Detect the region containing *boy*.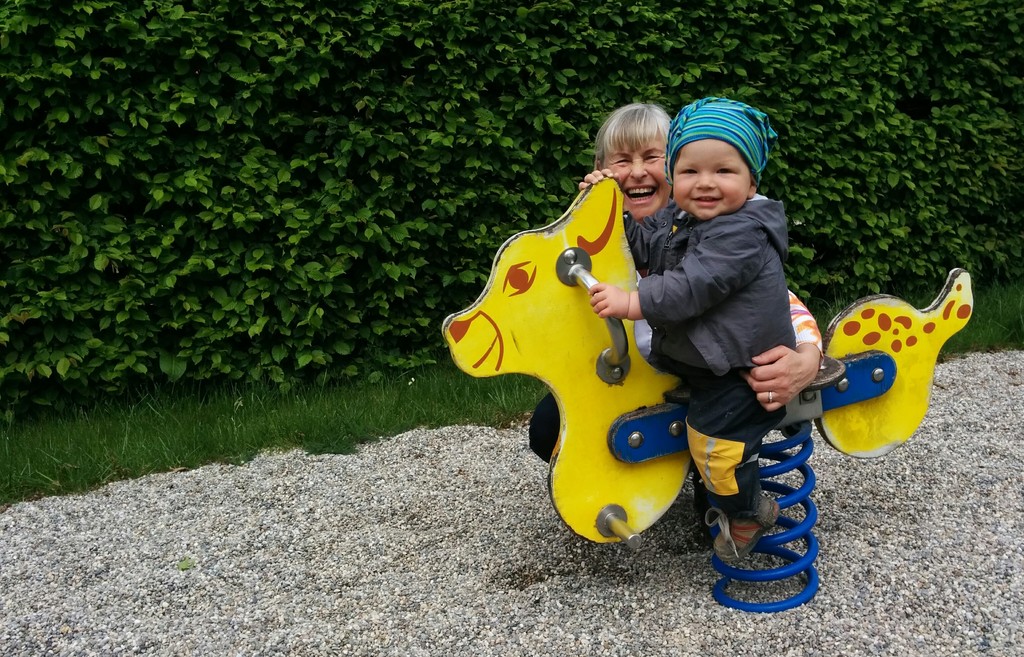
609,97,822,457.
